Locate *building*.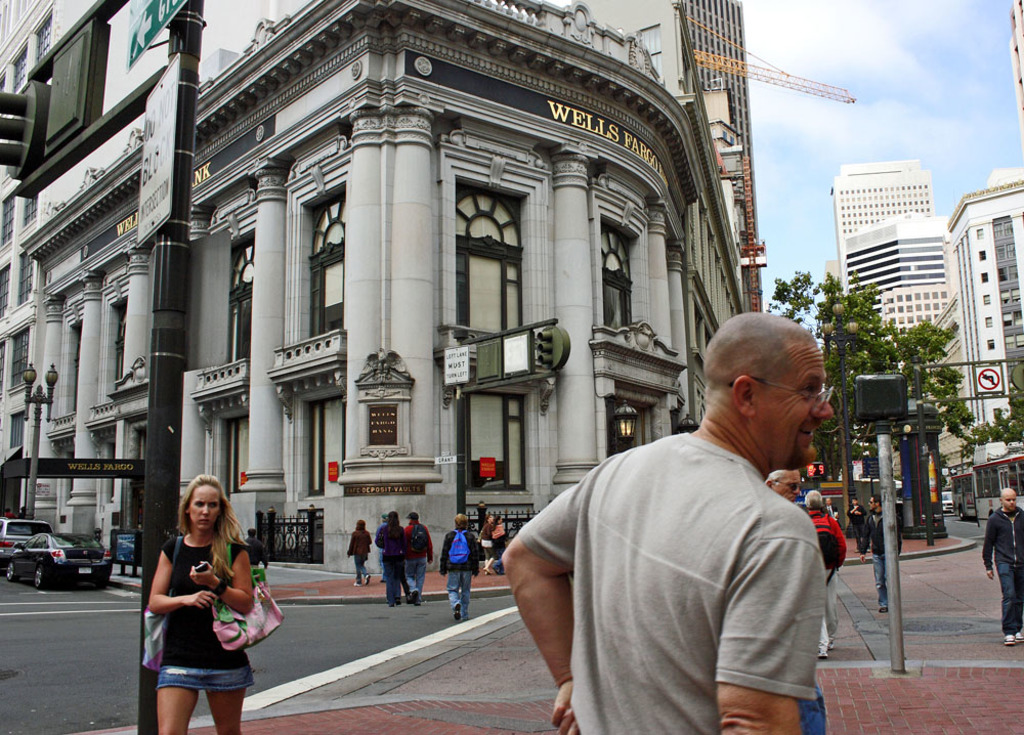
Bounding box: (x1=826, y1=160, x2=930, y2=285).
